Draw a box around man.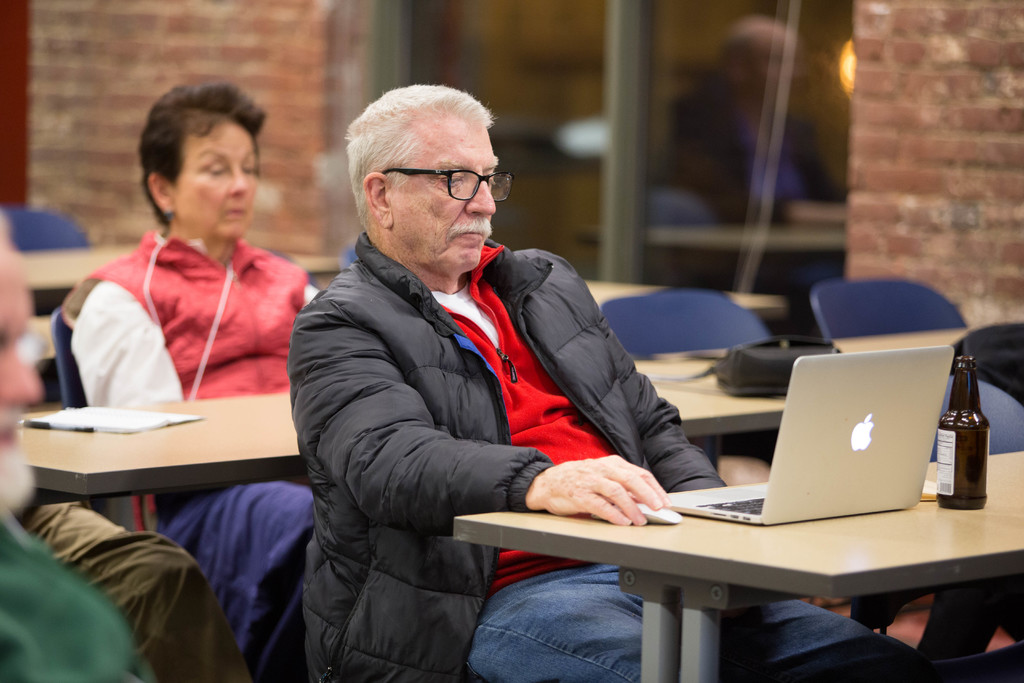
x1=301 y1=90 x2=812 y2=636.
